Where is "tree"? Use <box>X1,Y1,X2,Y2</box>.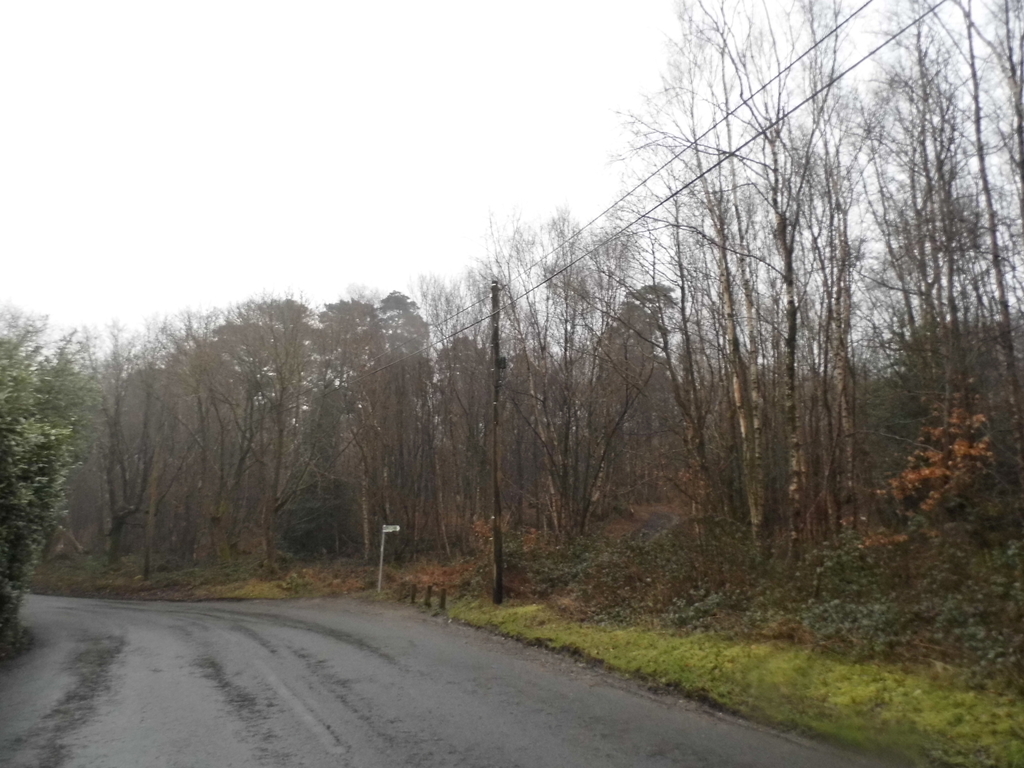
<box>363,287,430,371</box>.
